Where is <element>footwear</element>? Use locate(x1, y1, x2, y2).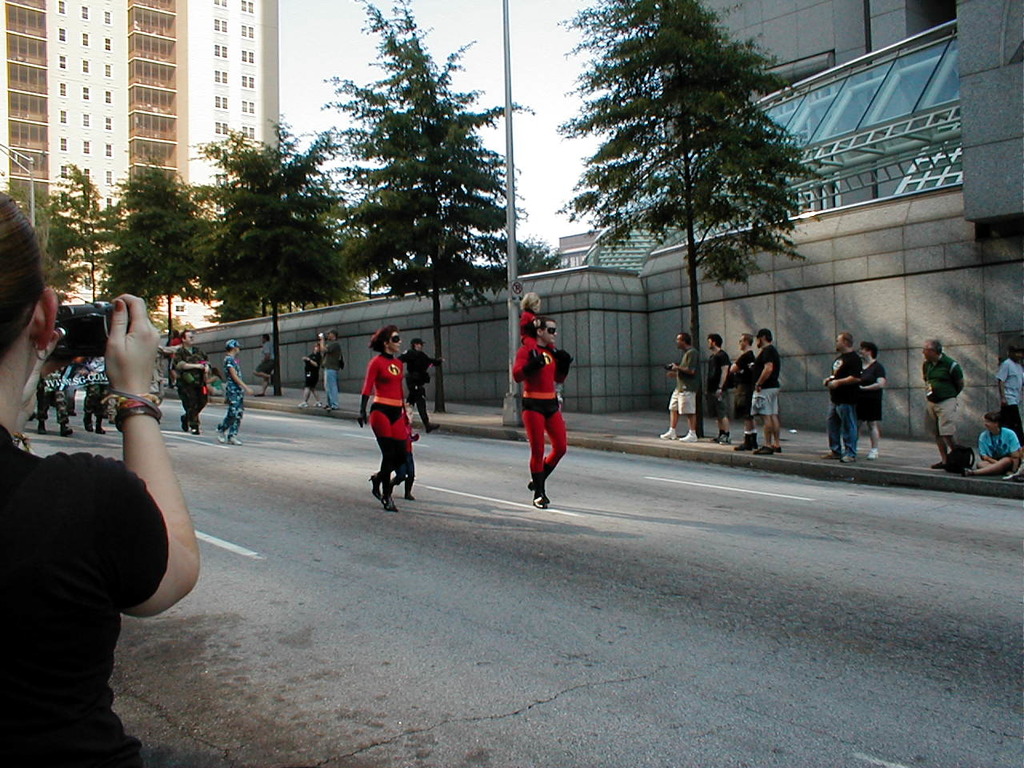
locate(534, 494, 546, 508).
